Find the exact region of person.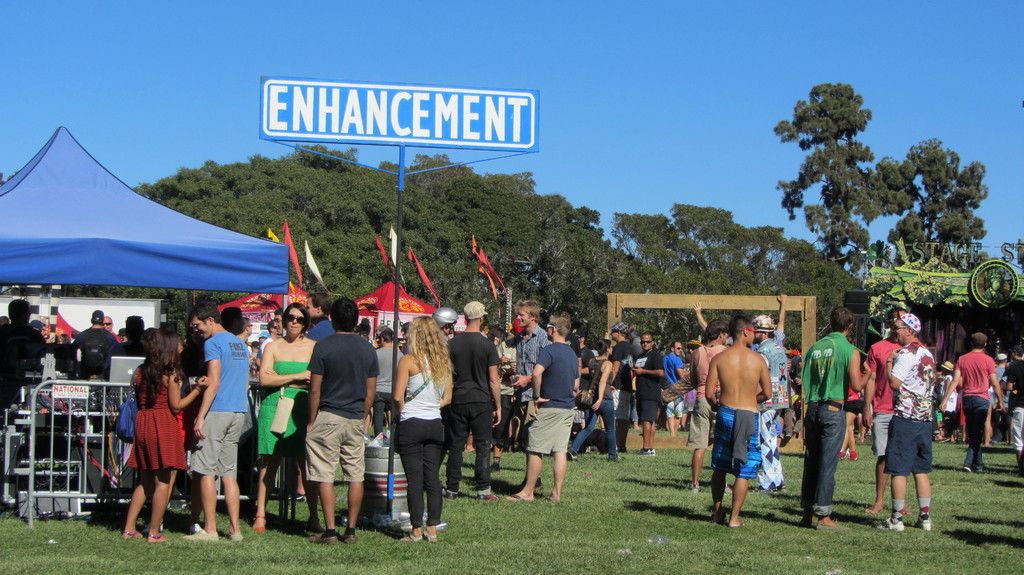
Exact region: rect(257, 317, 291, 355).
